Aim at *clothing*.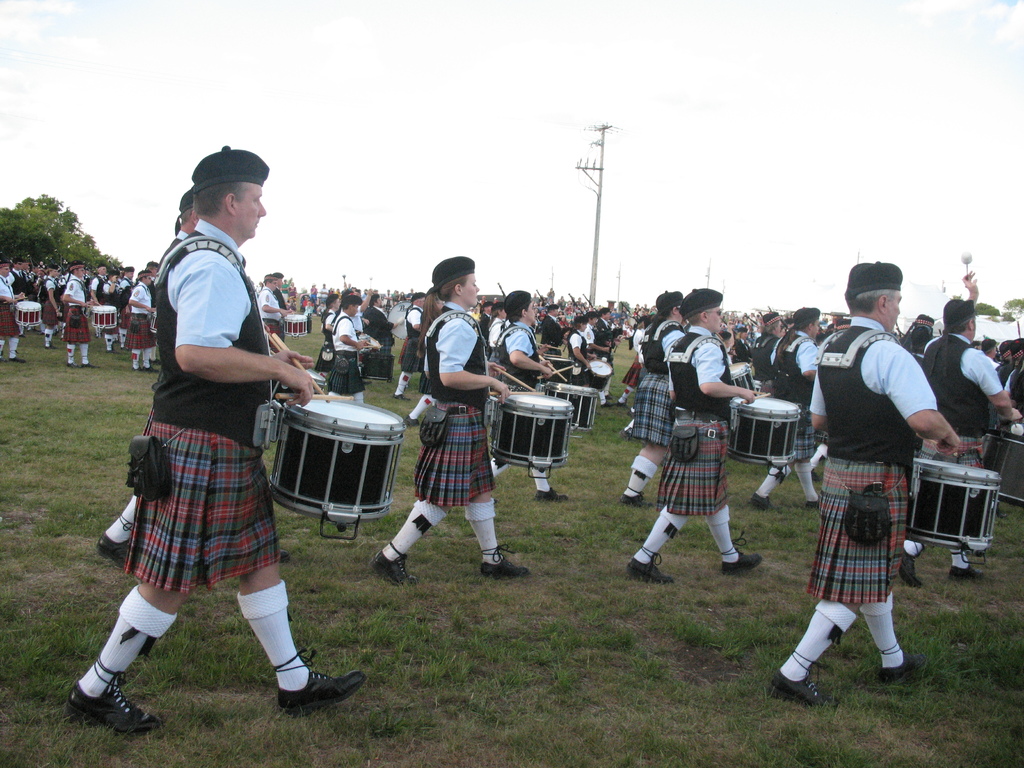
Aimed at (x1=127, y1=283, x2=159, y2=350).
